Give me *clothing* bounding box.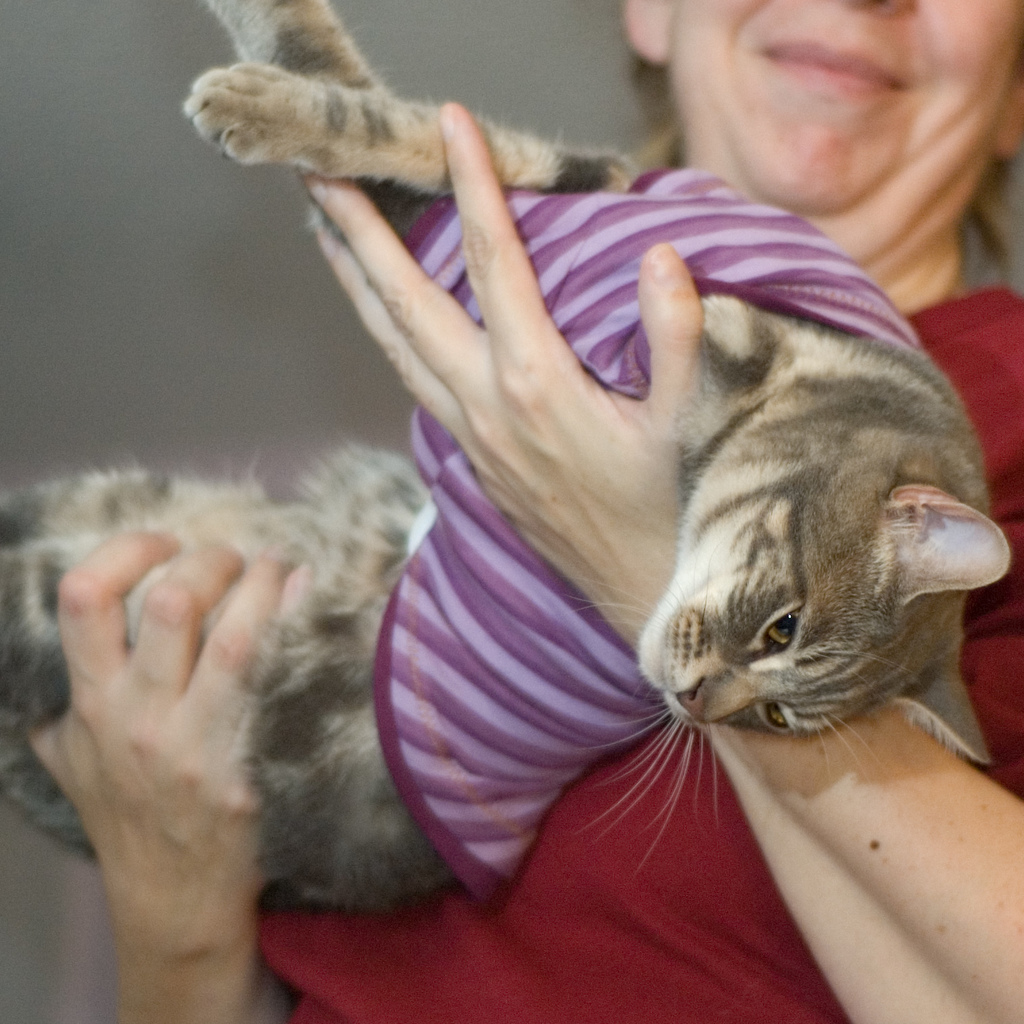
0, 0, 1023, 1023.
